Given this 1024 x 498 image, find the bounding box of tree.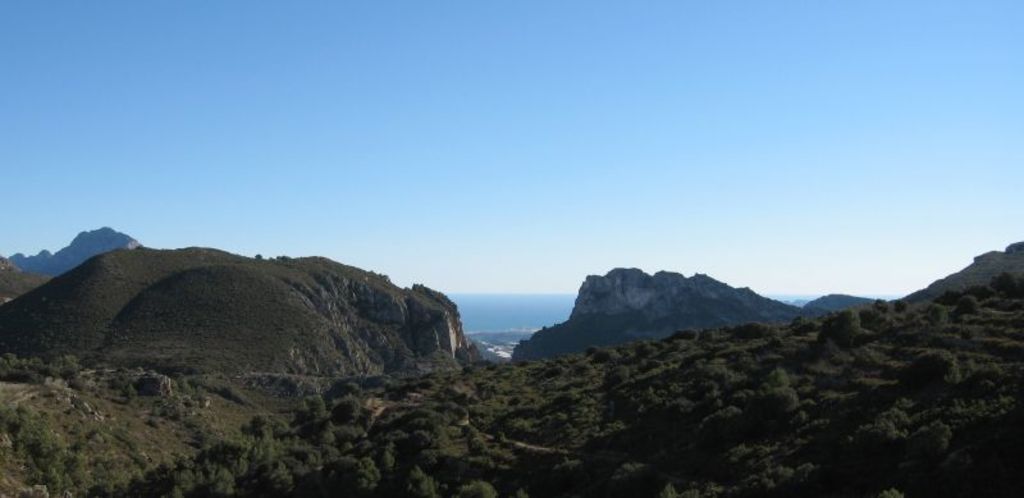
crop(385, 379, 408, 399).
